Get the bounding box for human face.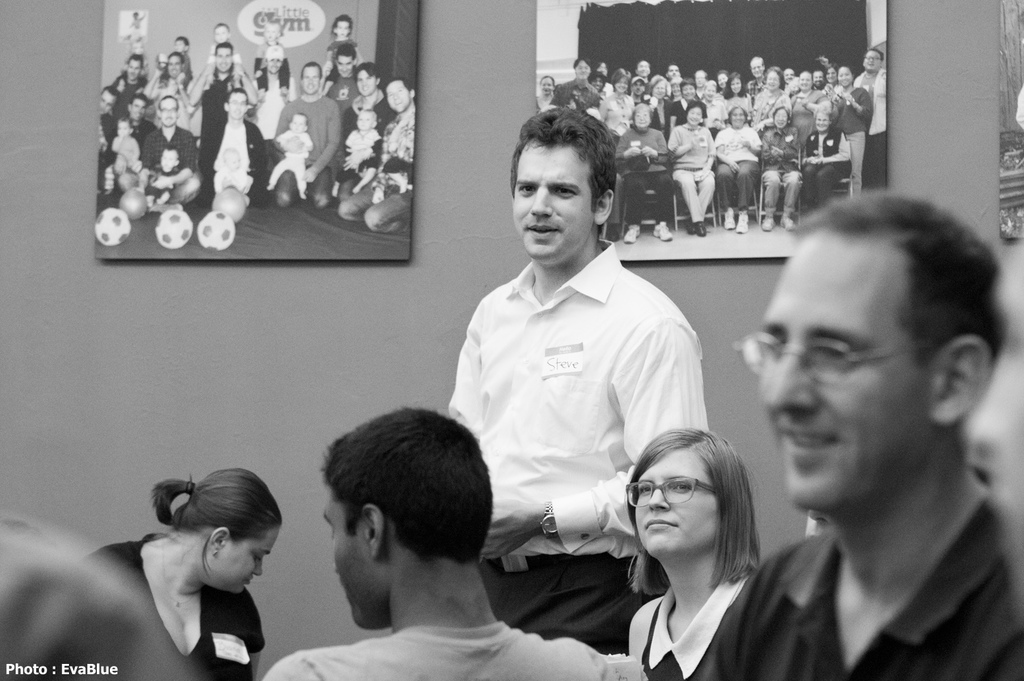
[865,55,879,71].
